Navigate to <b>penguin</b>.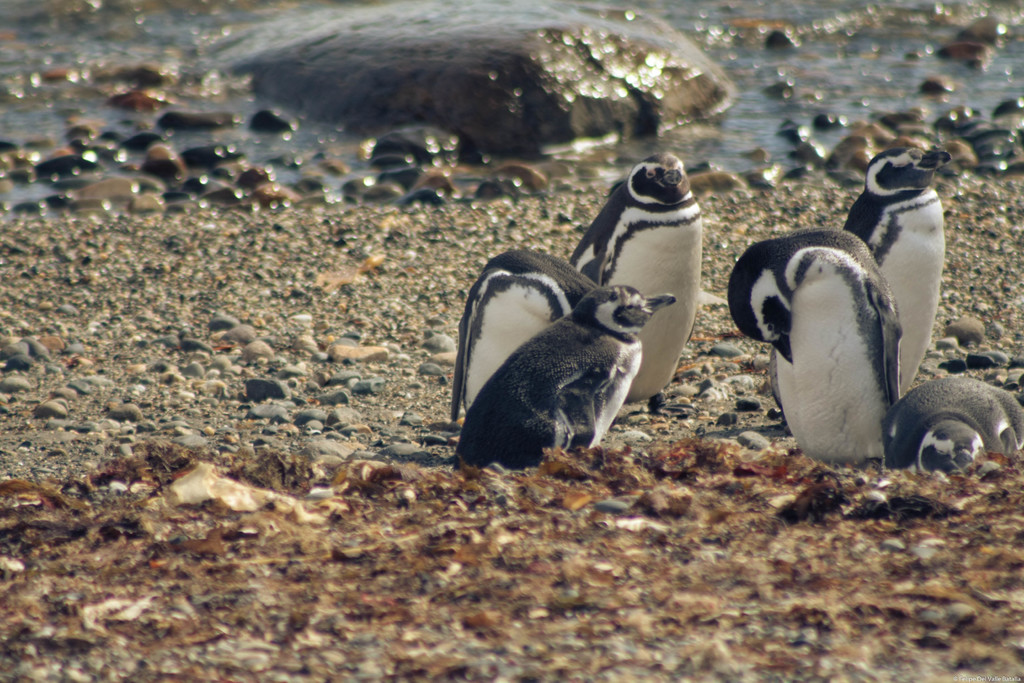
Navigation target: bbox(851, 139, 956, 395).
